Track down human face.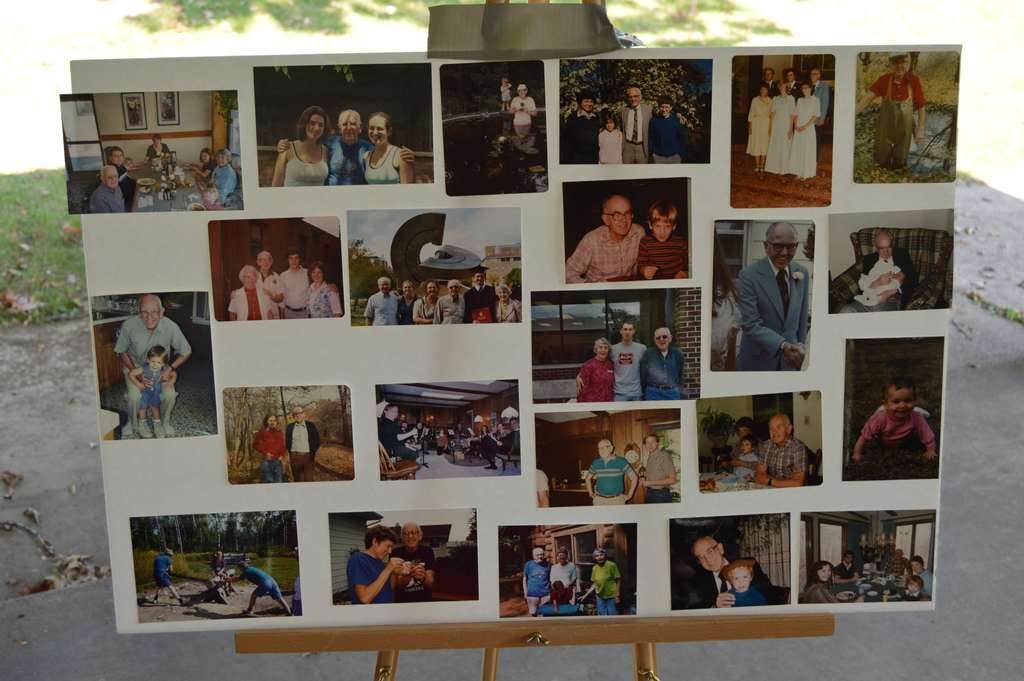
Tracked to (x1=337, y1=117, x2=360, y2=137).
